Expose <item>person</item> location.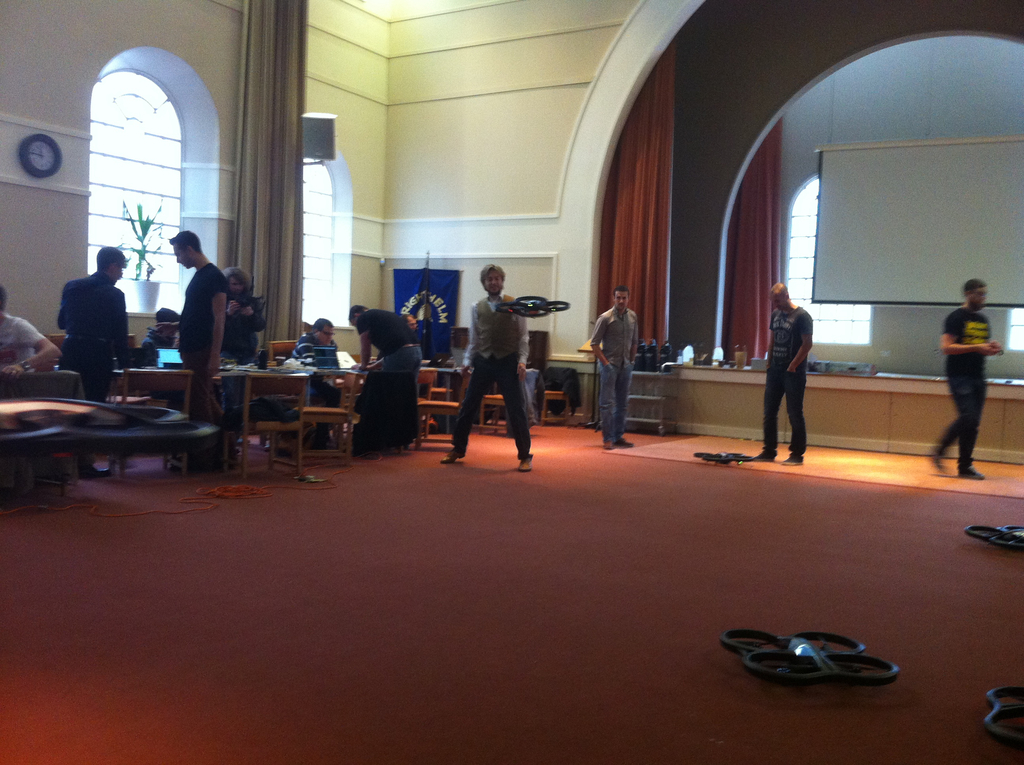
Exposed at [left=438, top=260, right=542, bottom=474].
